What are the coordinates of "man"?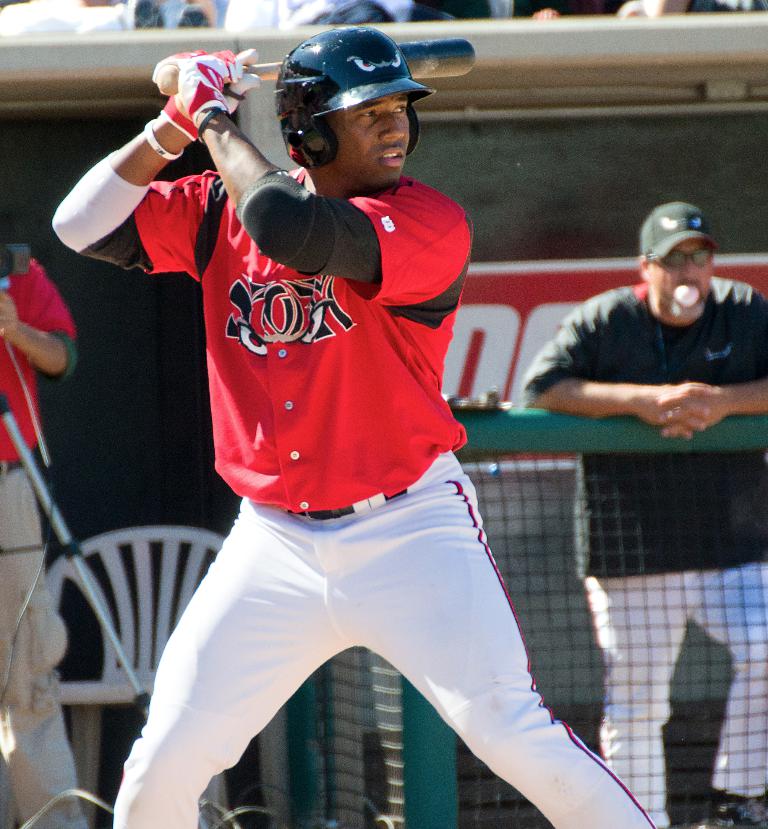
region(0, 242, 86, 828).
